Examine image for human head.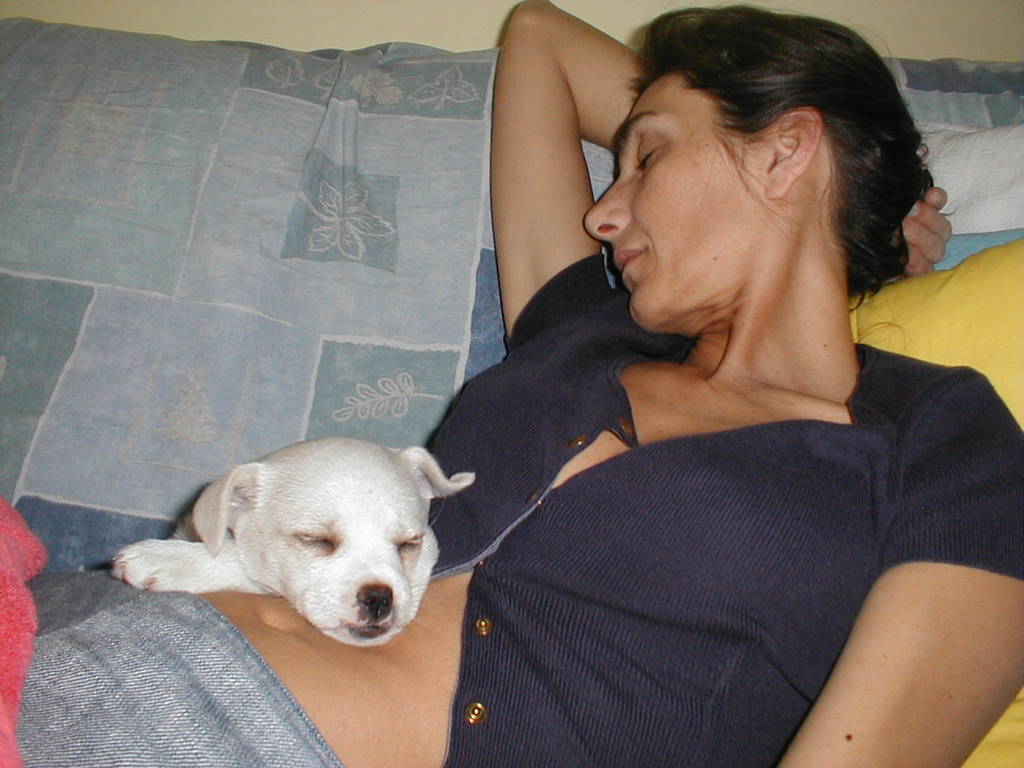
Examination result: <region>573, 1, 917, 338</region>.
